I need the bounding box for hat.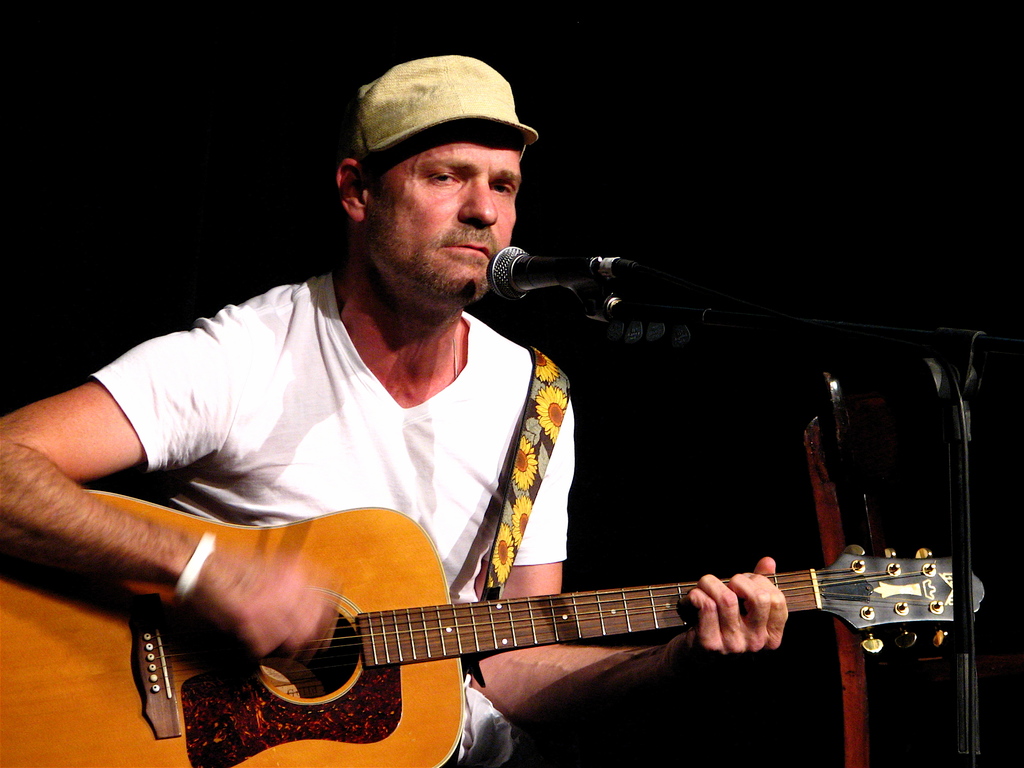
Here it is: bbox(337, 49, 540, 159).
